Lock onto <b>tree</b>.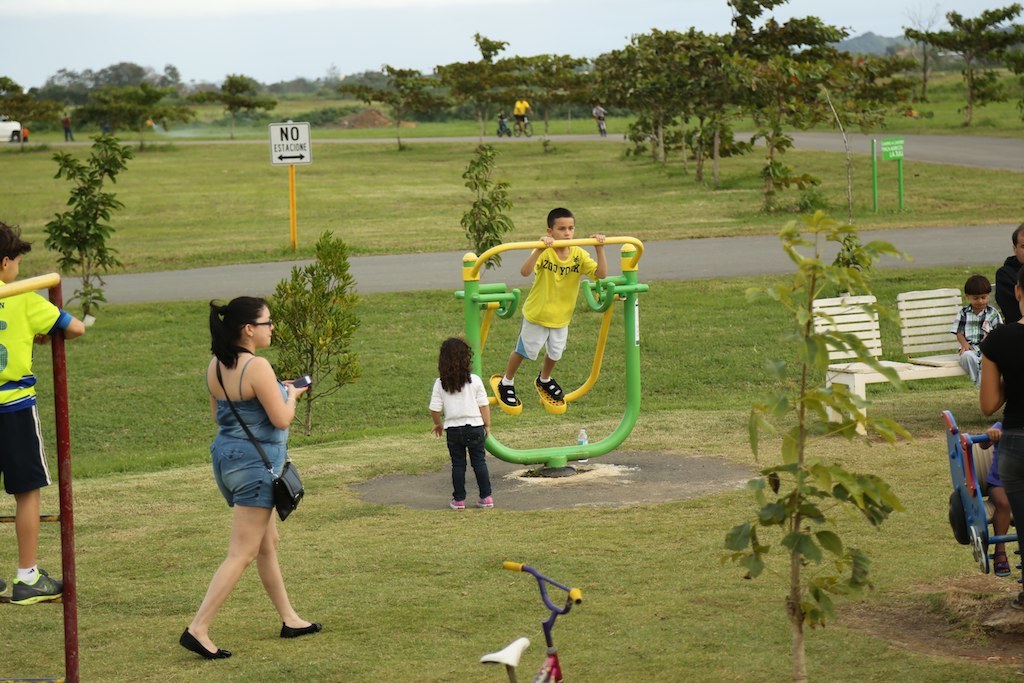
Locked: [x1=0, y1=75, x2=28, y2=111].
